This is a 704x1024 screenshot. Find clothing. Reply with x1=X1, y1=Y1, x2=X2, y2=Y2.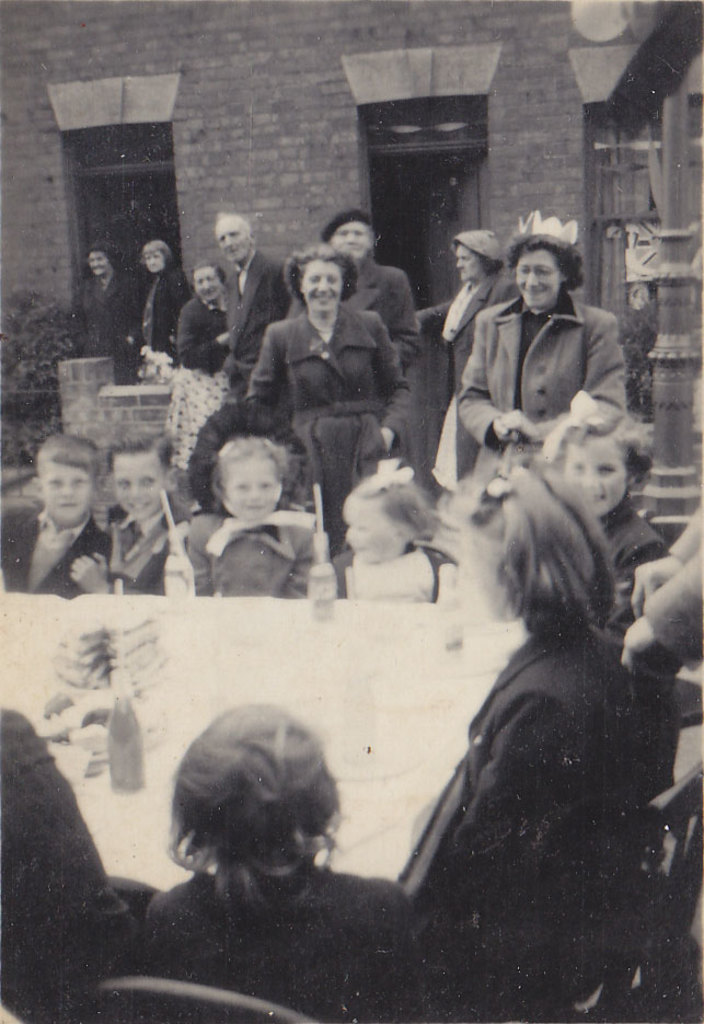
x1=394, y1=607, x2=680, y2=992.
